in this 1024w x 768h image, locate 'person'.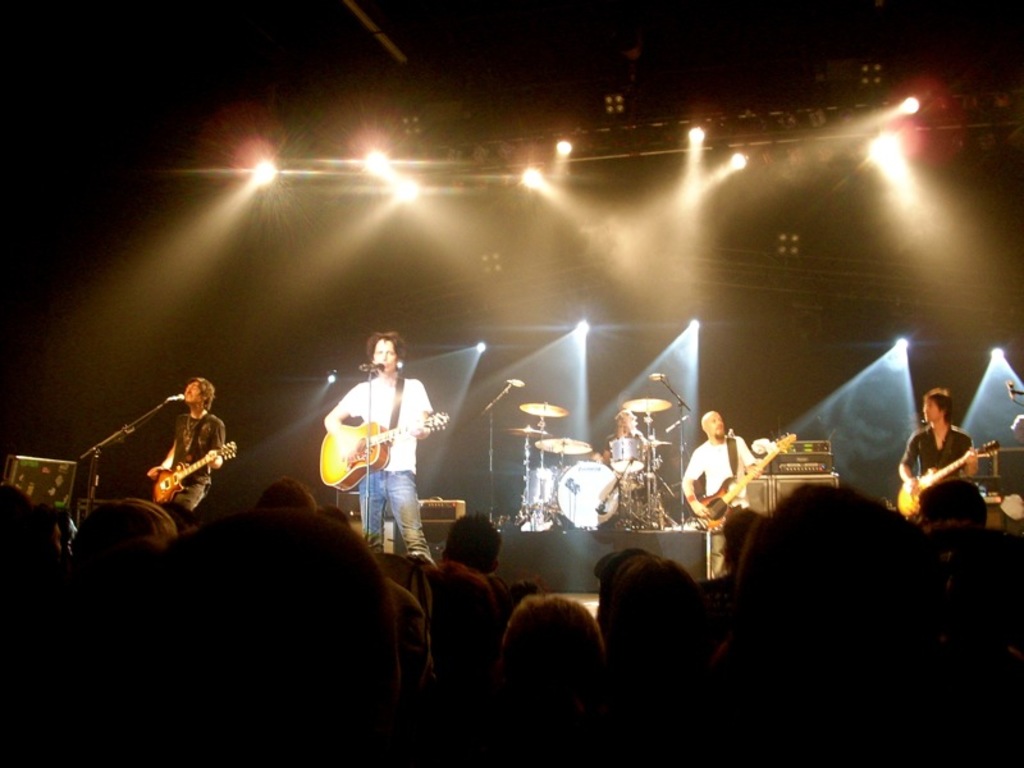
Bounding box: {"x1": 319, "y1": 324, "x2": 433, "y2": 572}.
